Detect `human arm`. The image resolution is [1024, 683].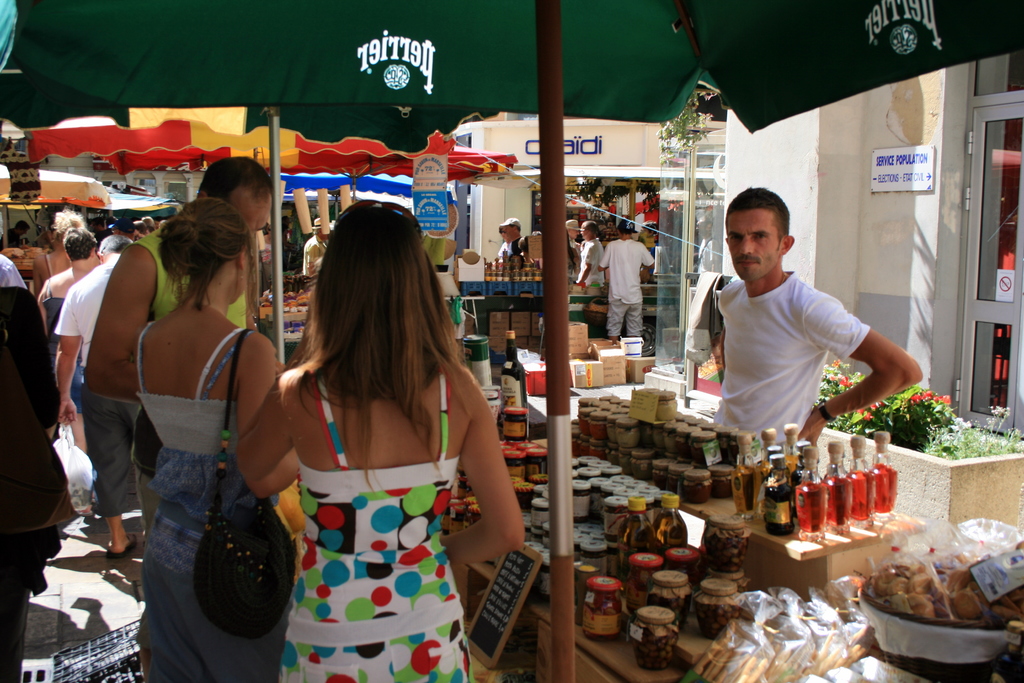
795,325,927,456.
